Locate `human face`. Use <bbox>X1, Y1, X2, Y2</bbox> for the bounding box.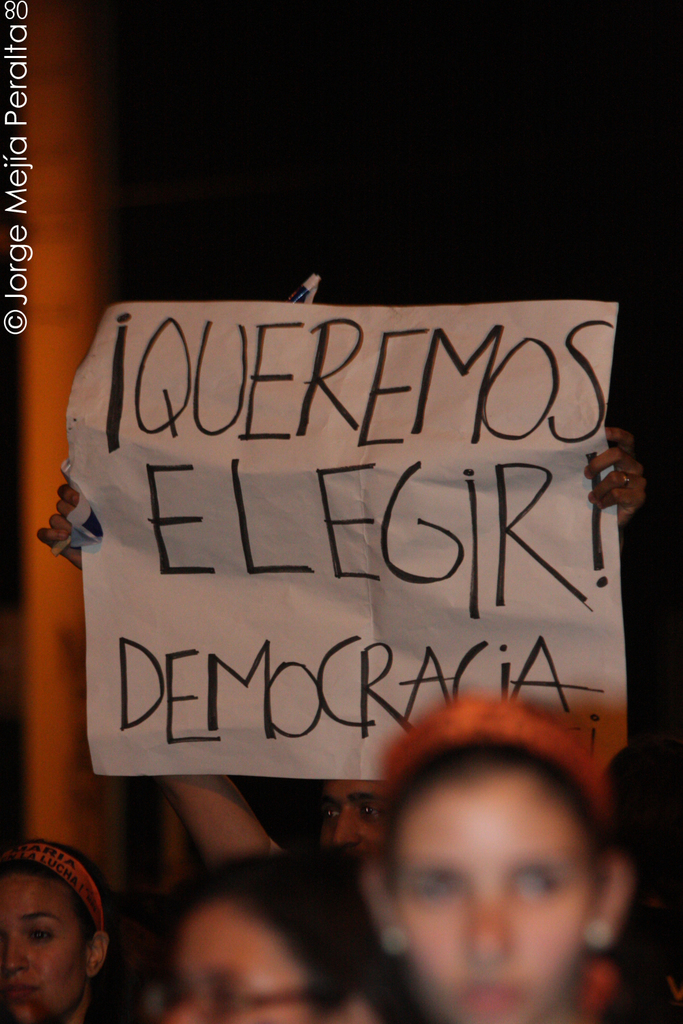
<bbox>394, 780, 589, 1022</bbox>.
